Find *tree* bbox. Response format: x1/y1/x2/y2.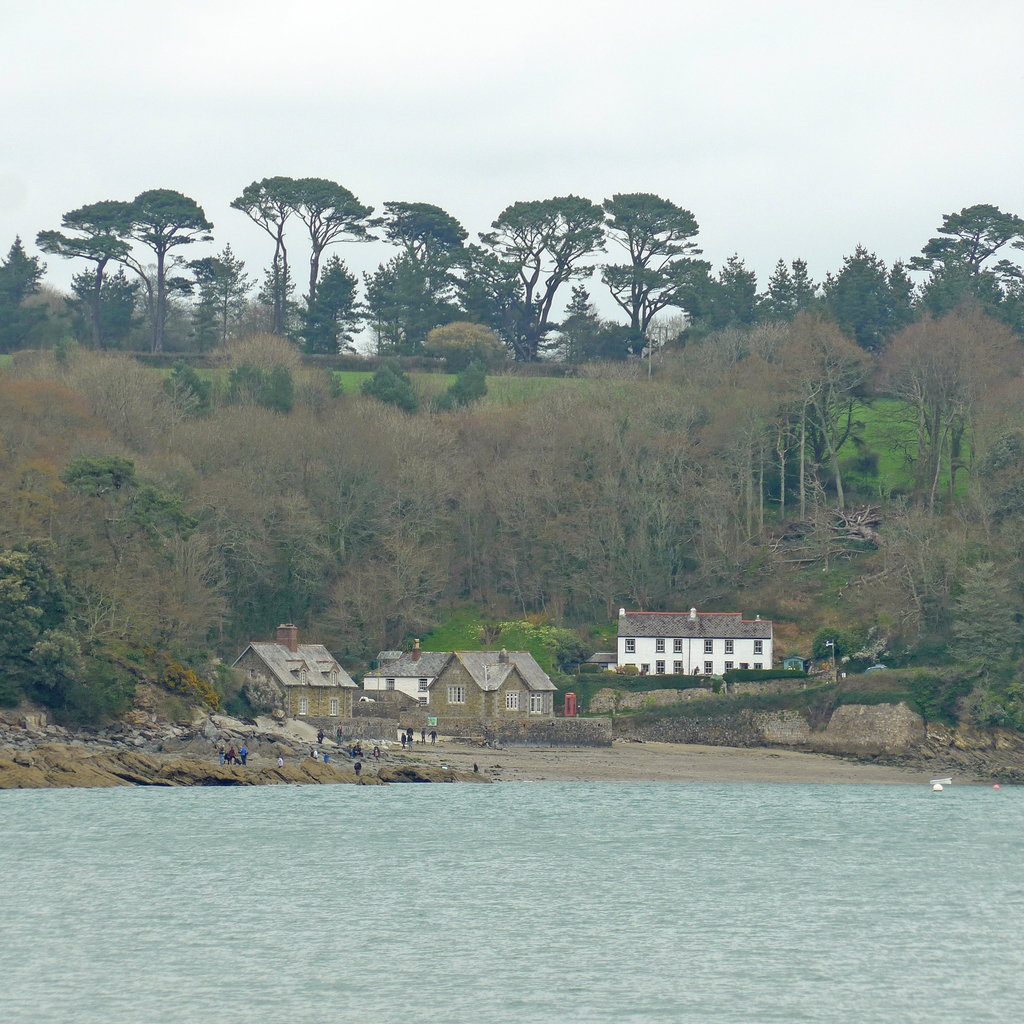
287/179/385/345.
